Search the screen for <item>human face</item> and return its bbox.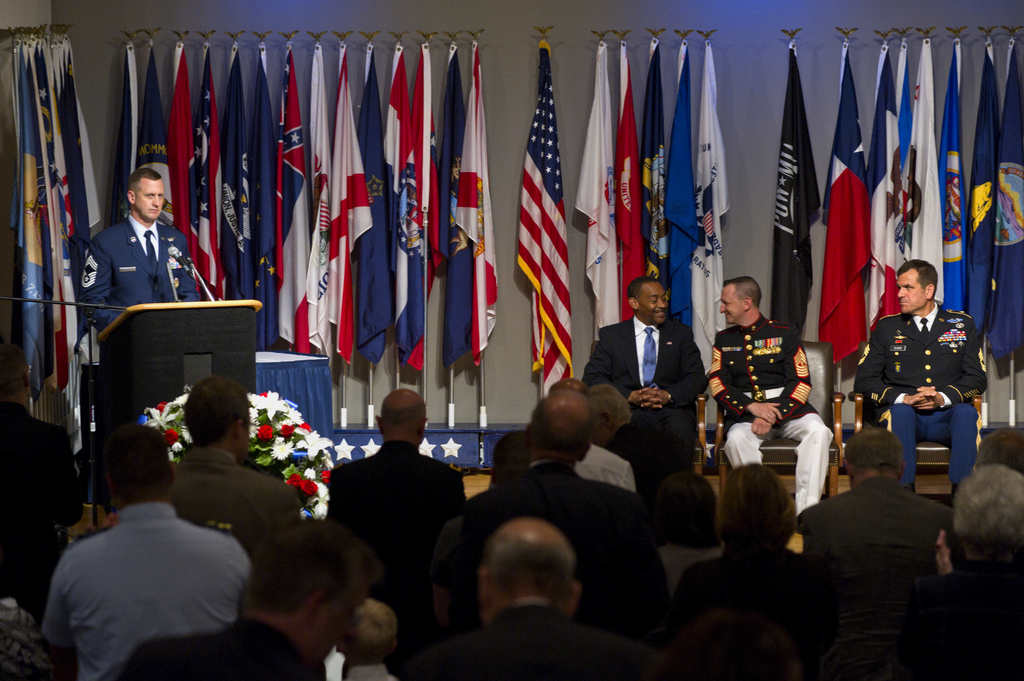
Found: (left=897, top=268, right=929, bottom=312).
